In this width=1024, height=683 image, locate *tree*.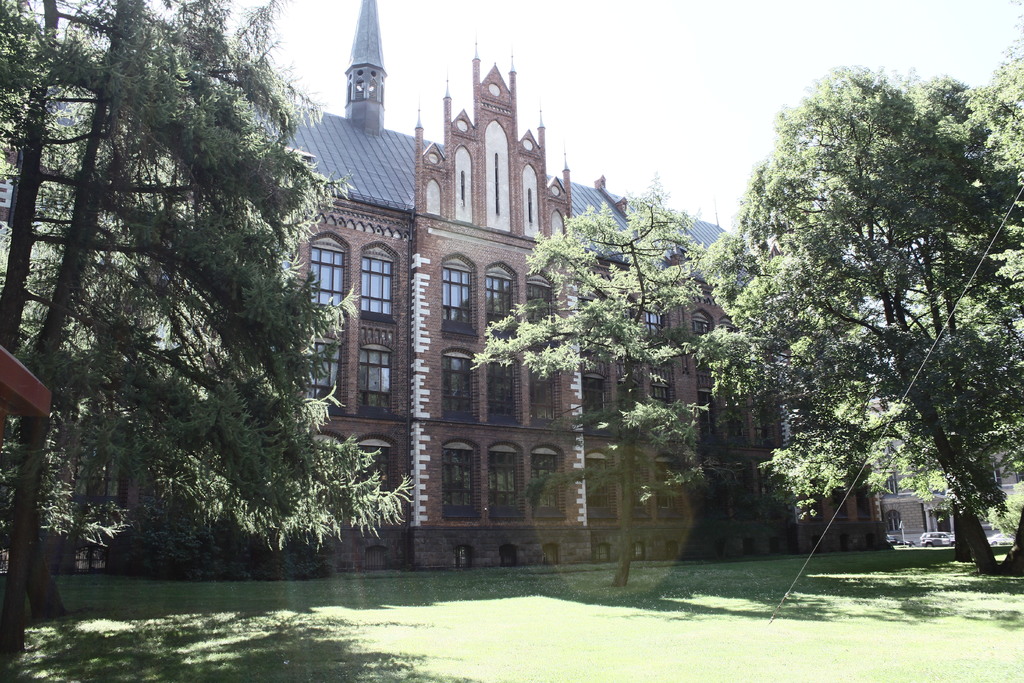
Bounding box: detection(463, 173, 720, 588).
